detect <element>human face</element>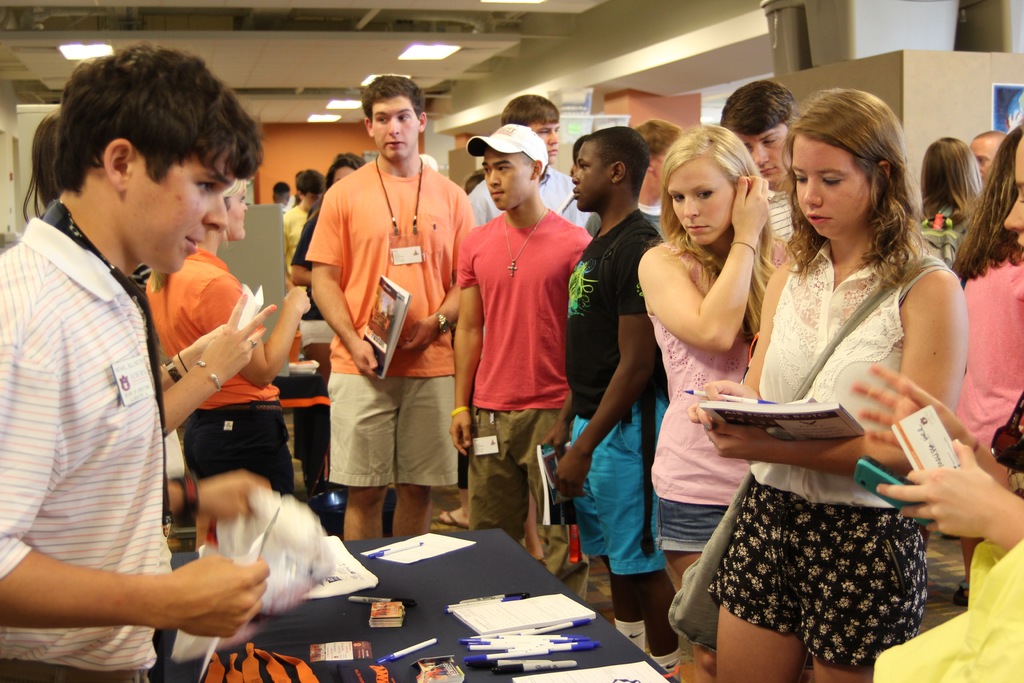
(483,154,527,208)
